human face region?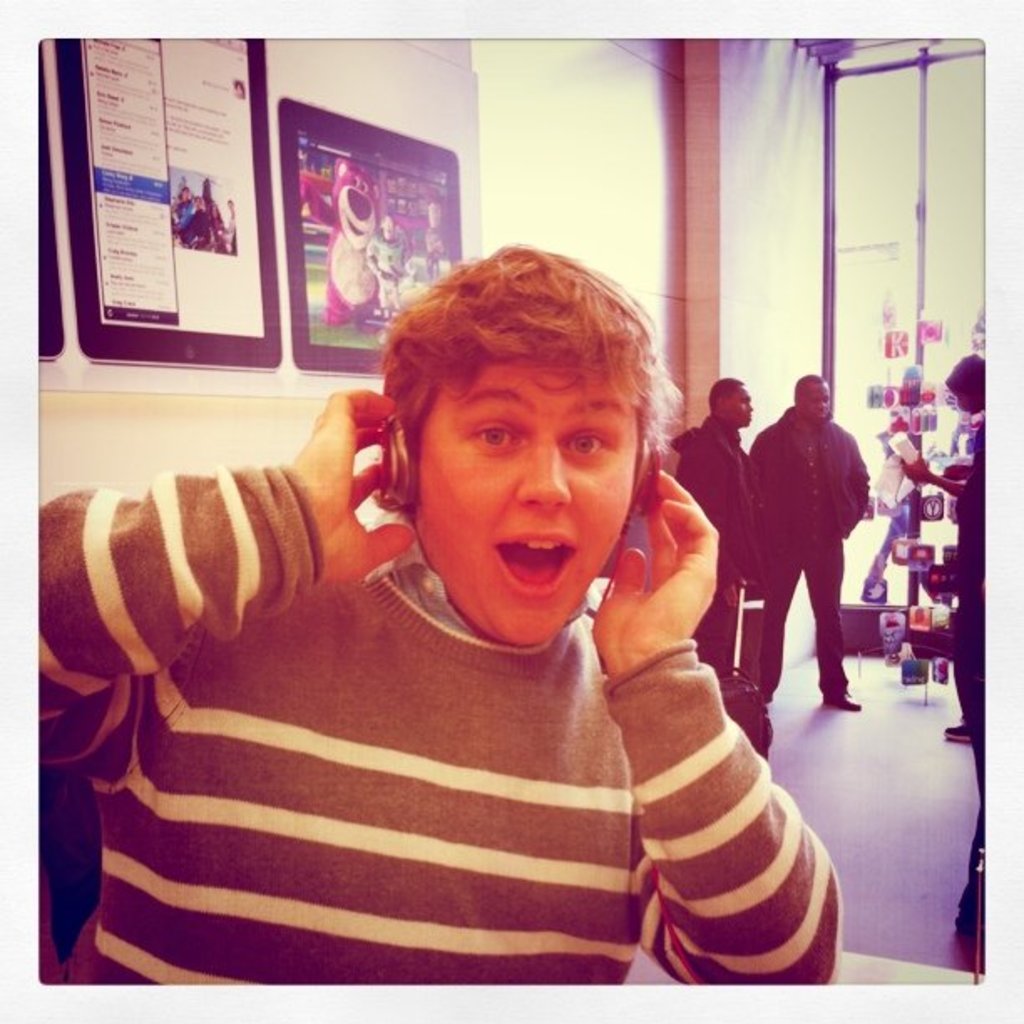
left=403, top=361, right=641, bottom=646
